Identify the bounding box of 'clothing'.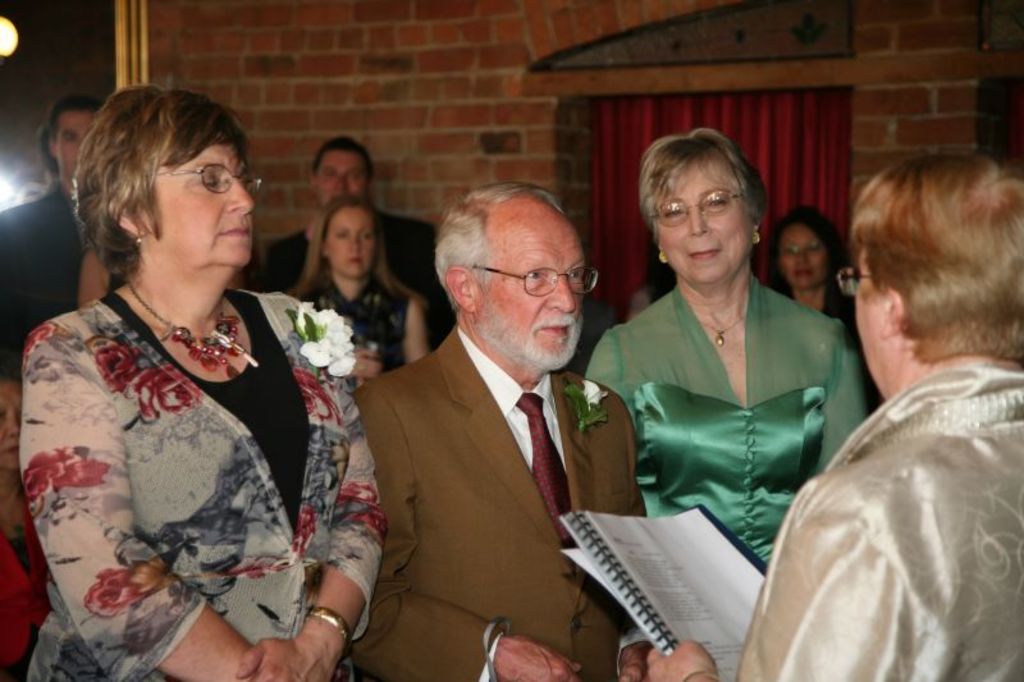
584:275:874:567.
